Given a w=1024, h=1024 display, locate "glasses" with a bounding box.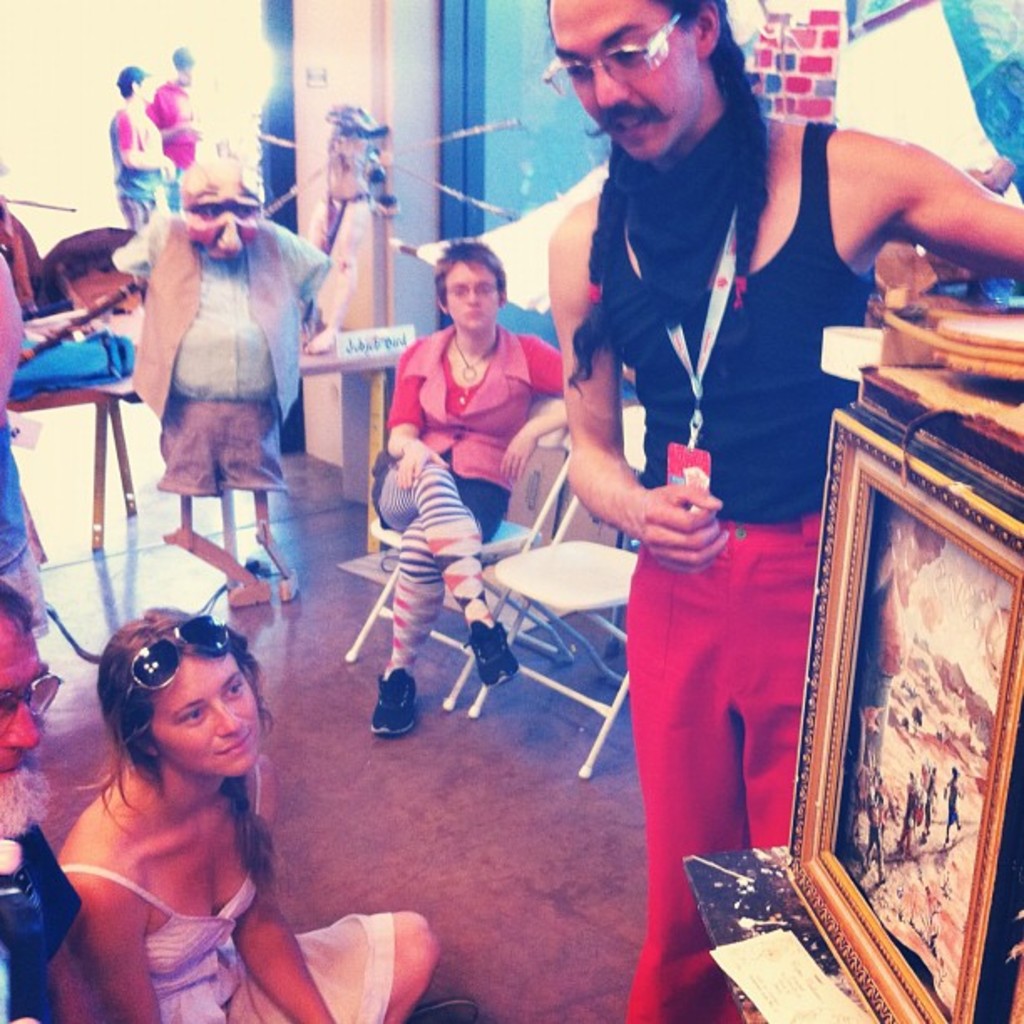
Located: box(120, 614, 231, 708).
